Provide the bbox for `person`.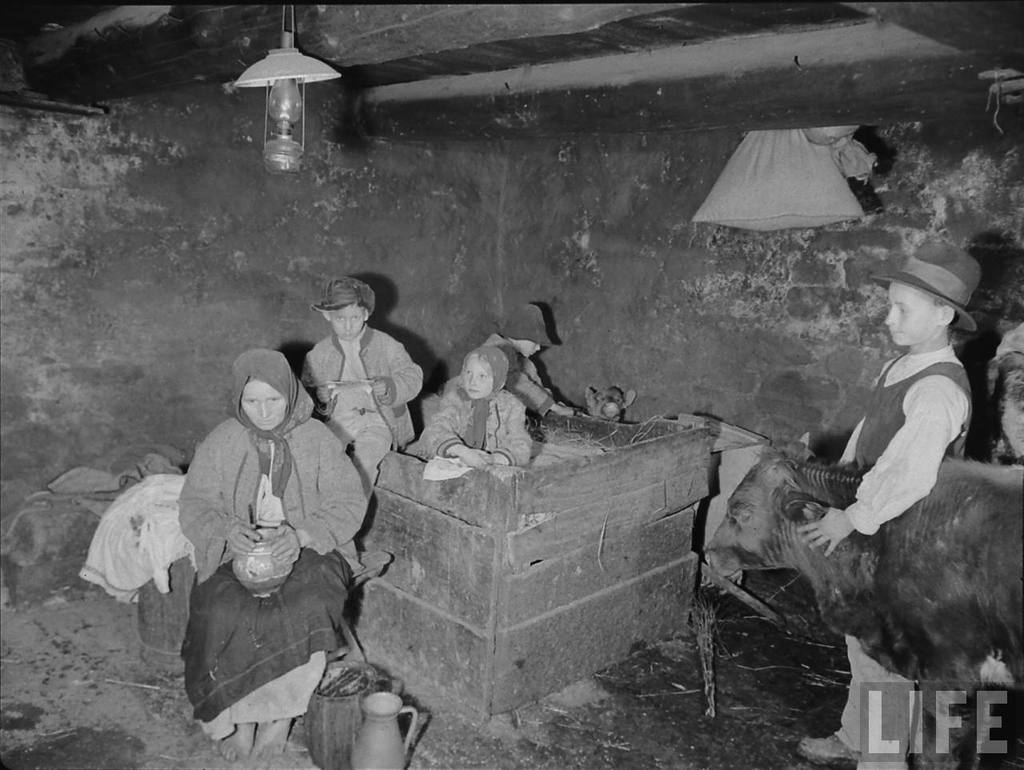
(left=415, top=344, right=532, bottom=473).
